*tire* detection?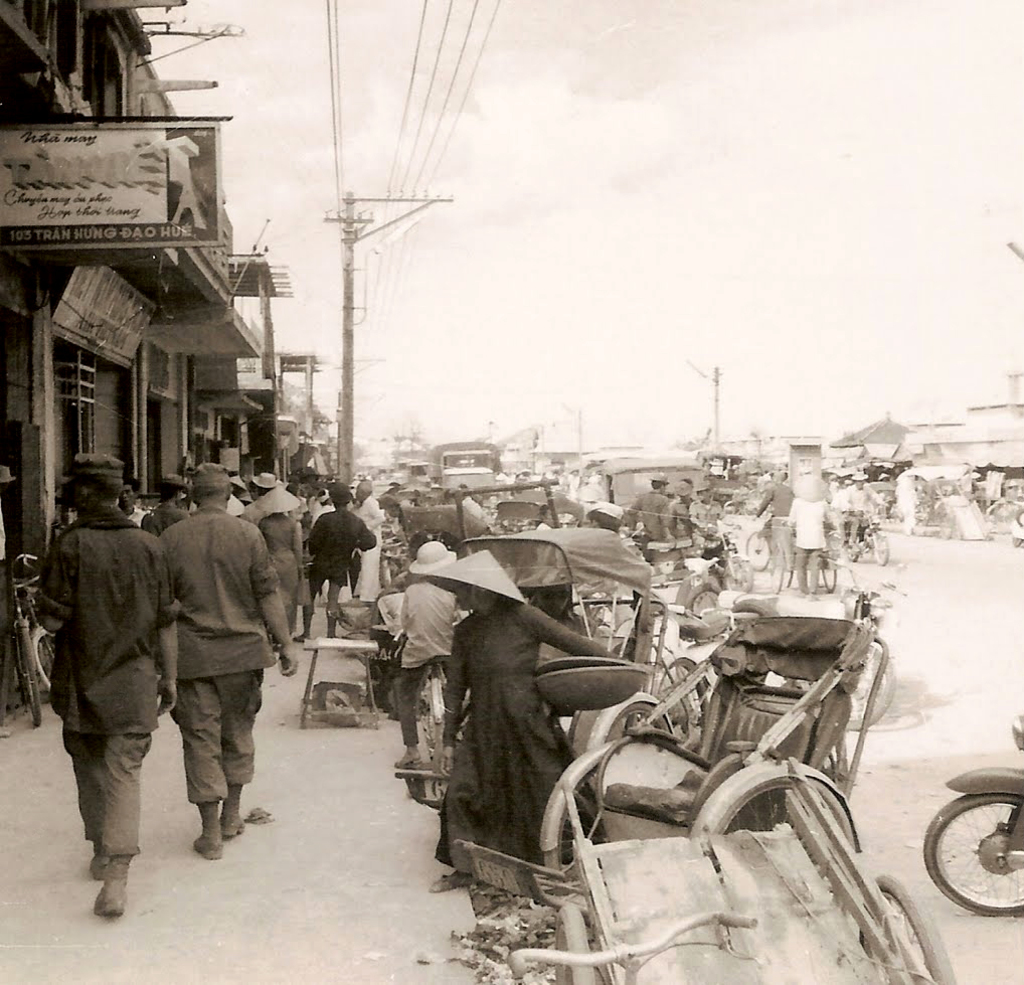
box(27, 626, 51, 690)
